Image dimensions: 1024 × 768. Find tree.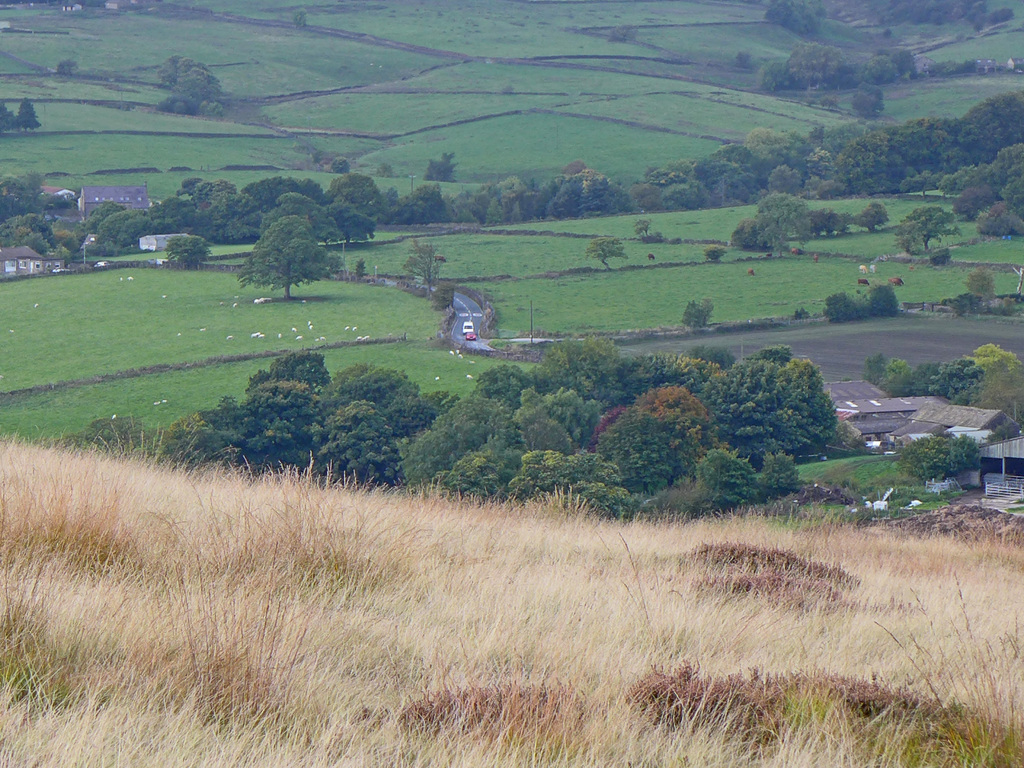
(left=95, top=209, right=163, bottom=257).
